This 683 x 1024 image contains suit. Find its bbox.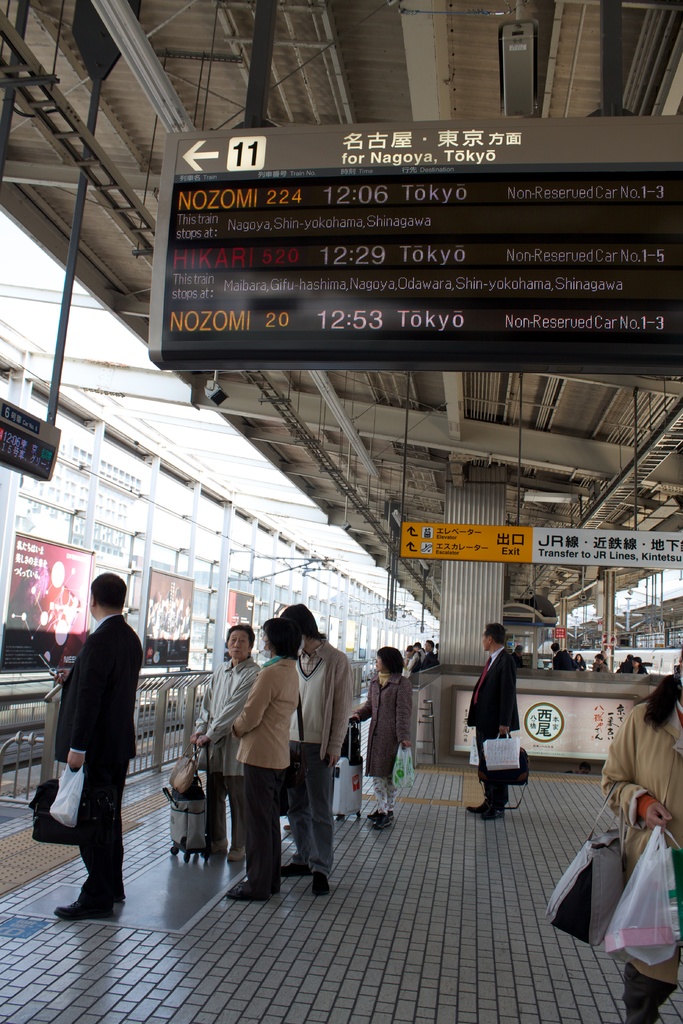
crop(420, 650, 438, 669).
